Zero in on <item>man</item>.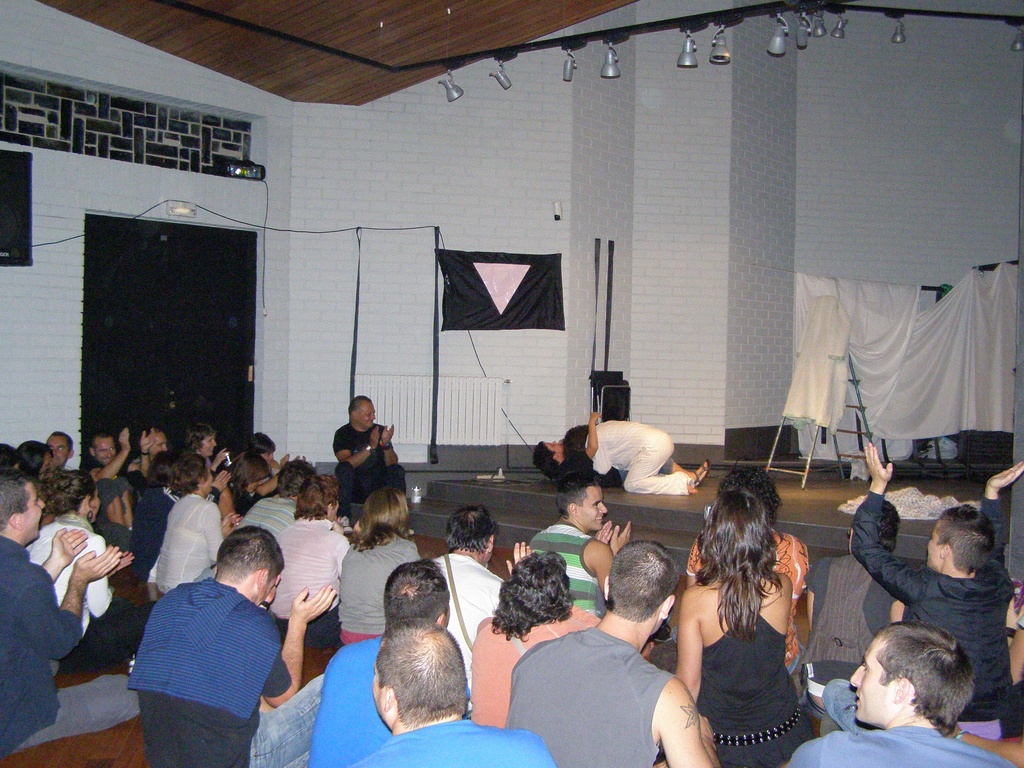
Zeroed in: pyautogui.locateOnScreen(126, 526, 333, 767).
